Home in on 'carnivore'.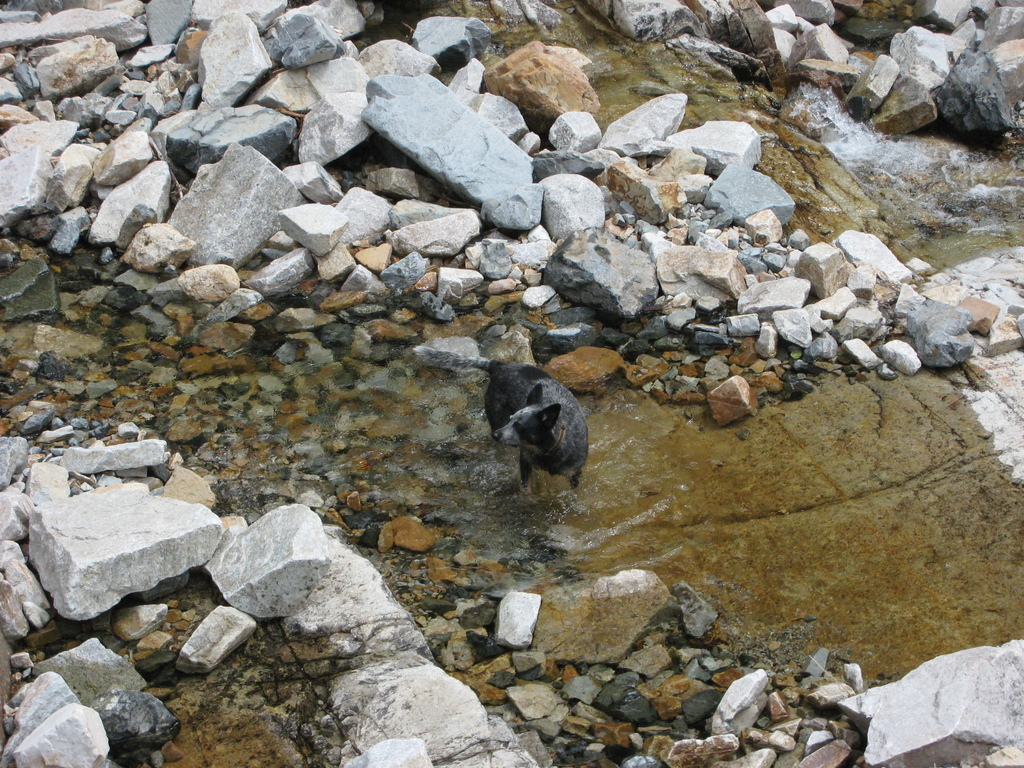
Homed in at region(410, 344, 588, 503).
